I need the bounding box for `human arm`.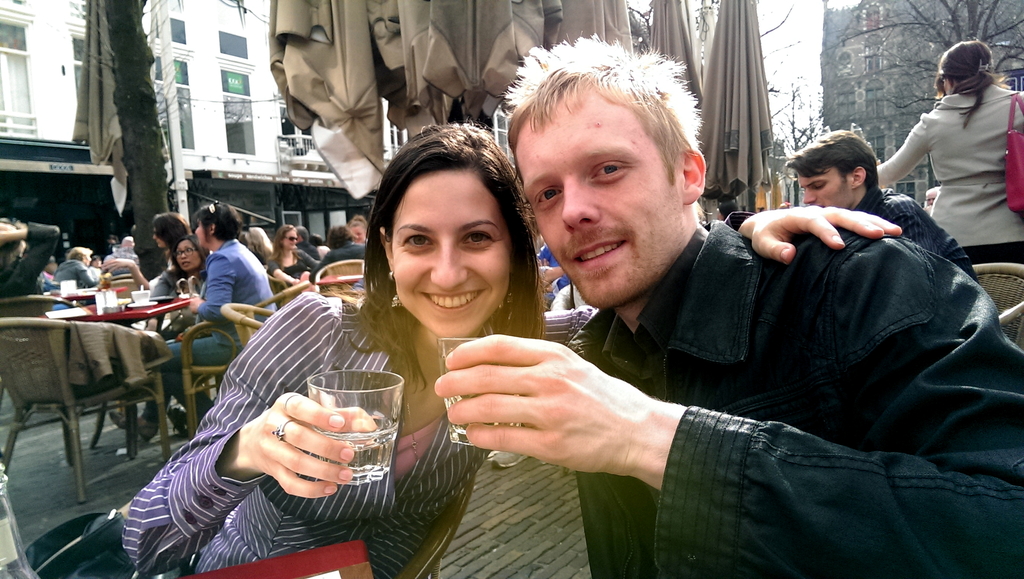
Here it is: x1=876 y1=110 x2=931 y2=177.
